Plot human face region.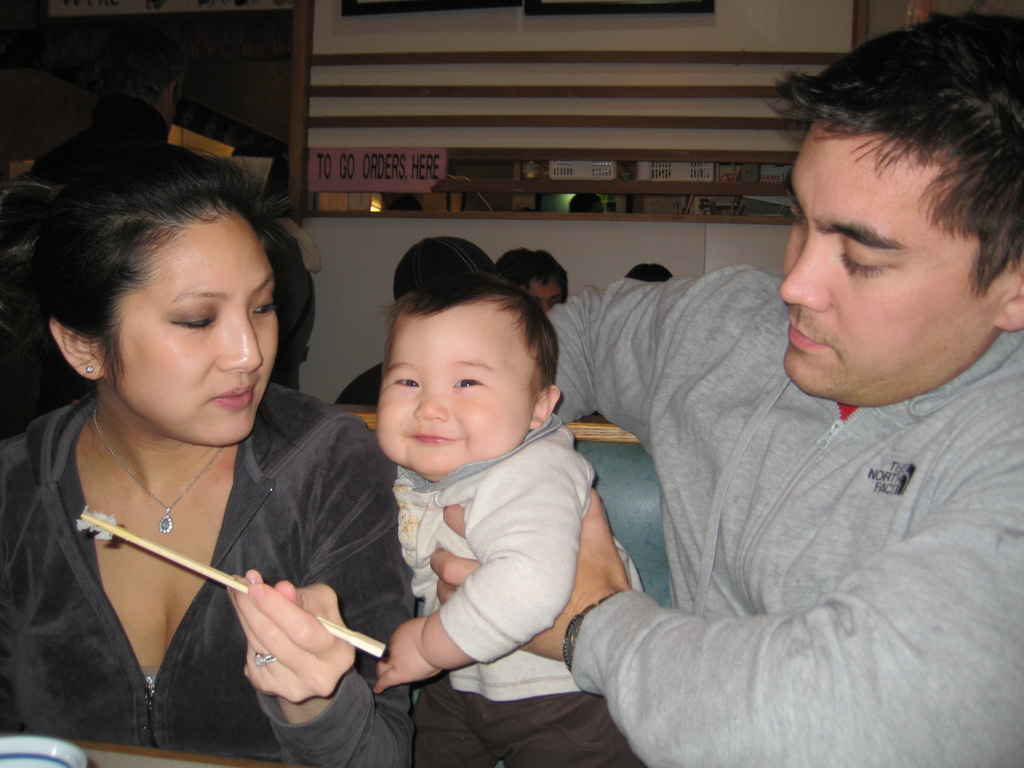
Plotted at region(381, 297, 537, 478).
